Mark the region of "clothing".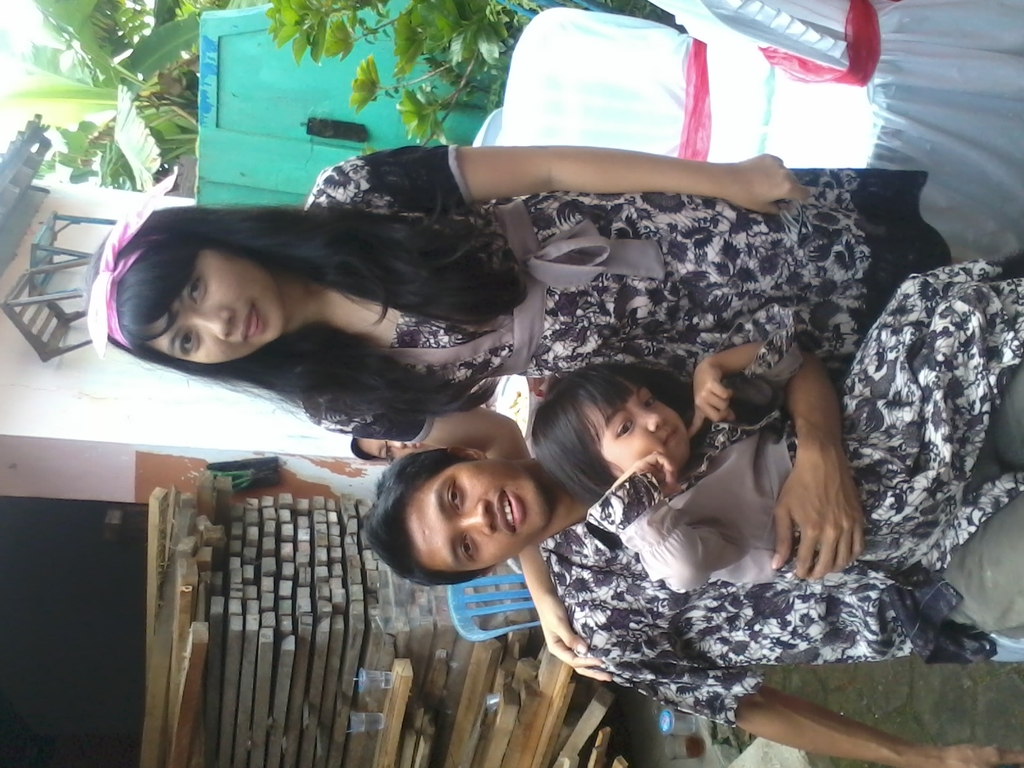
Region: <box>543,362,1023,724</box>.
